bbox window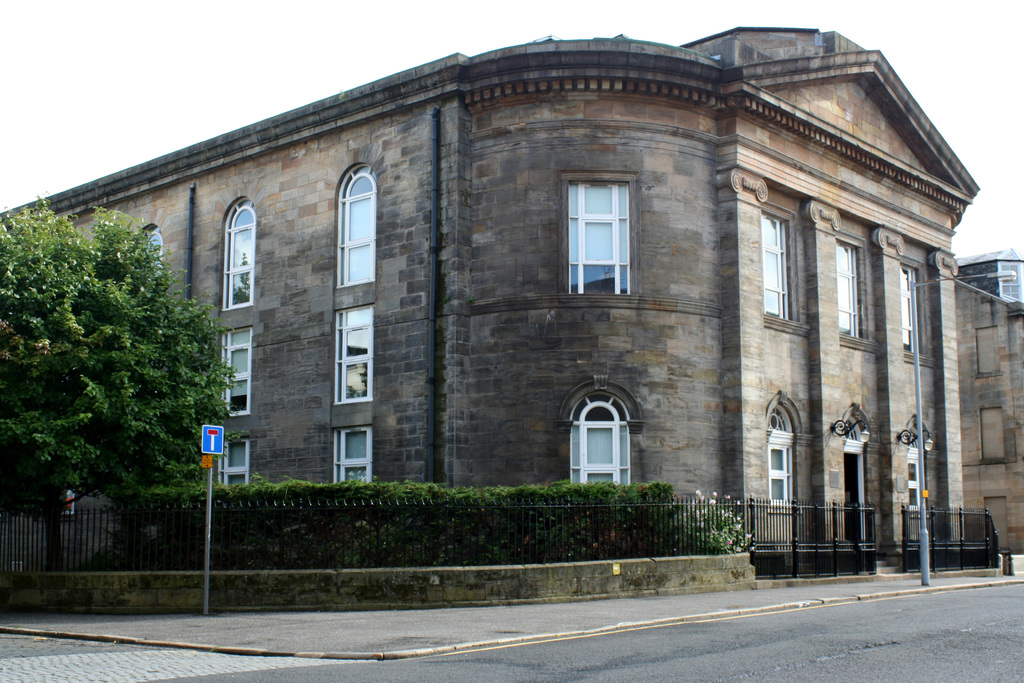
l=760, t=209, r=788, b=323
